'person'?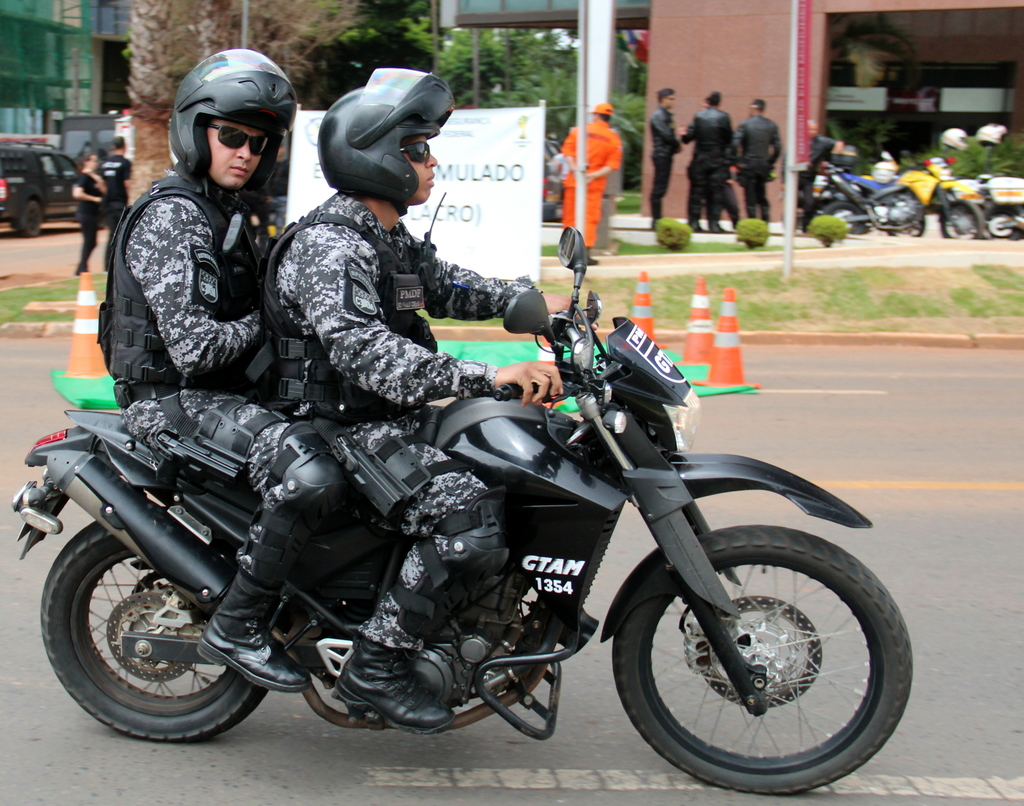
[x1=551, y1=99, x2=624, y2=260]
